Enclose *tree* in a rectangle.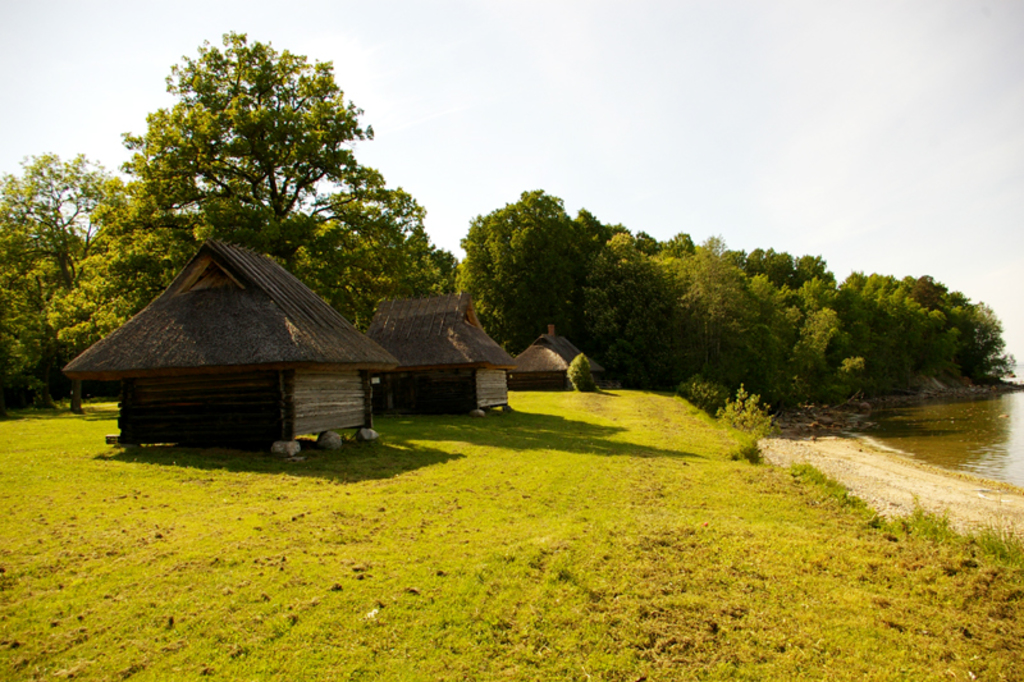
left=842, top=257, right=960, bottom=411.
